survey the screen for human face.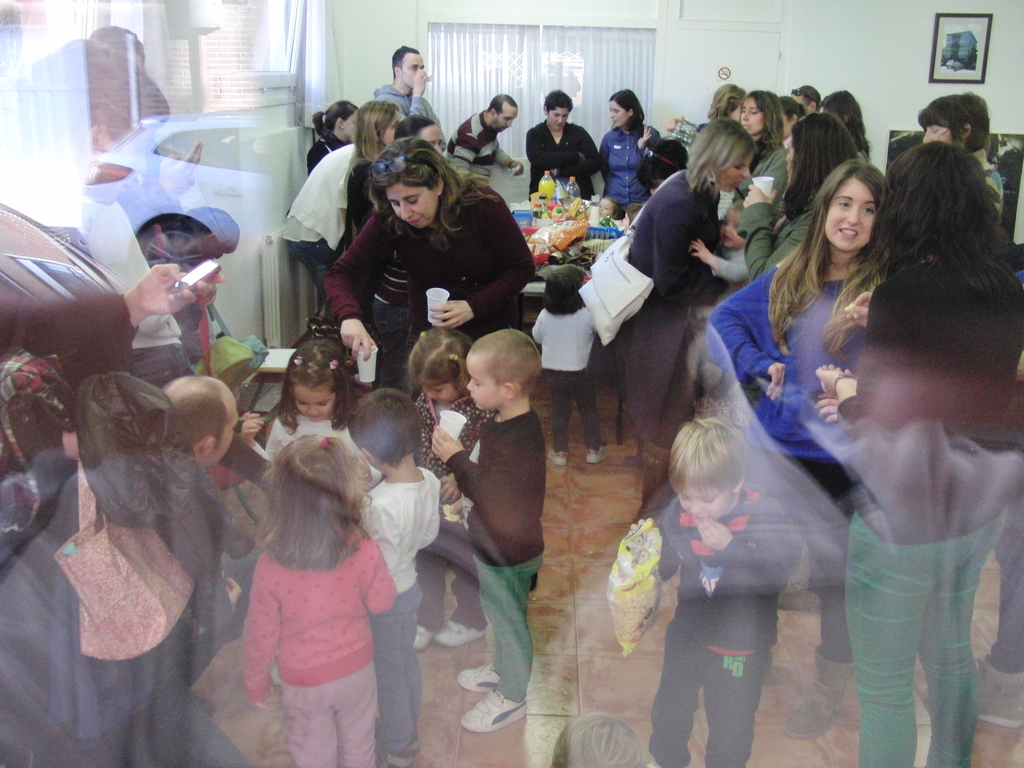
Survey found: {"x1": 718, "y1": 156, "x2": 752, "y2": 192}.
